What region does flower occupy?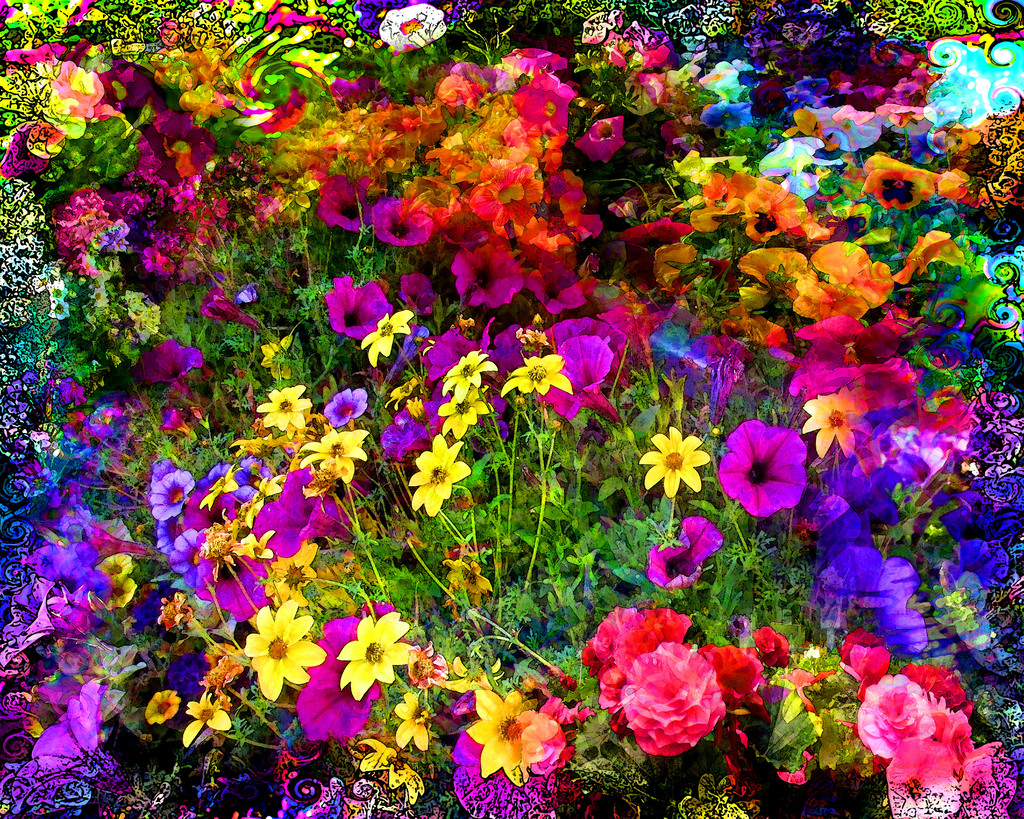
<region>717, 422, 811, 529</region>.
